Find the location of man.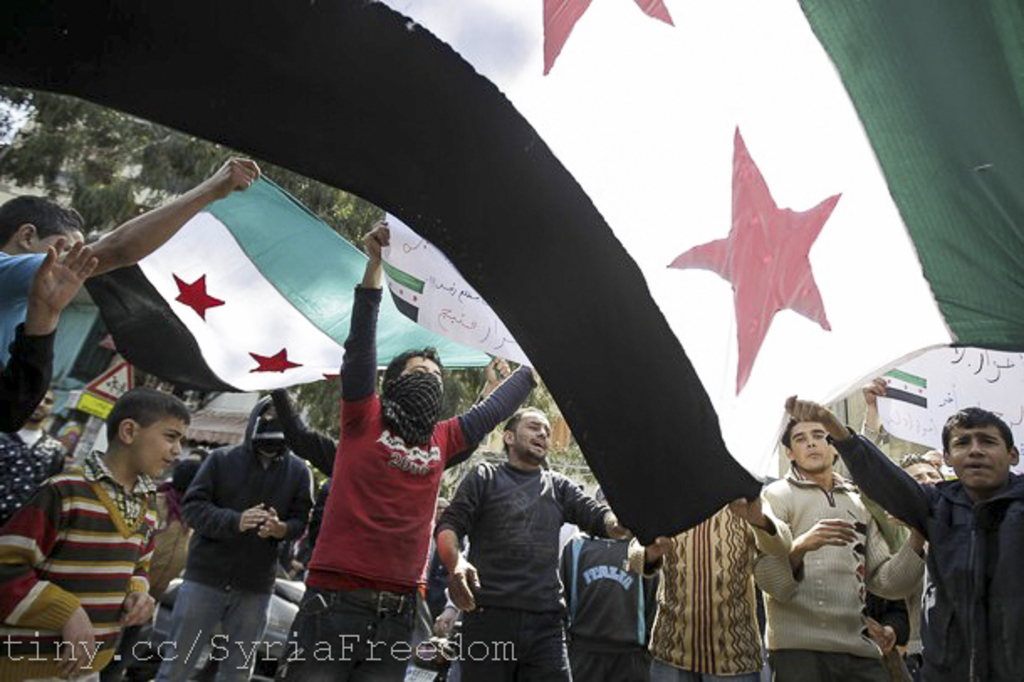
Location: box(134, 393, 309, 680).
